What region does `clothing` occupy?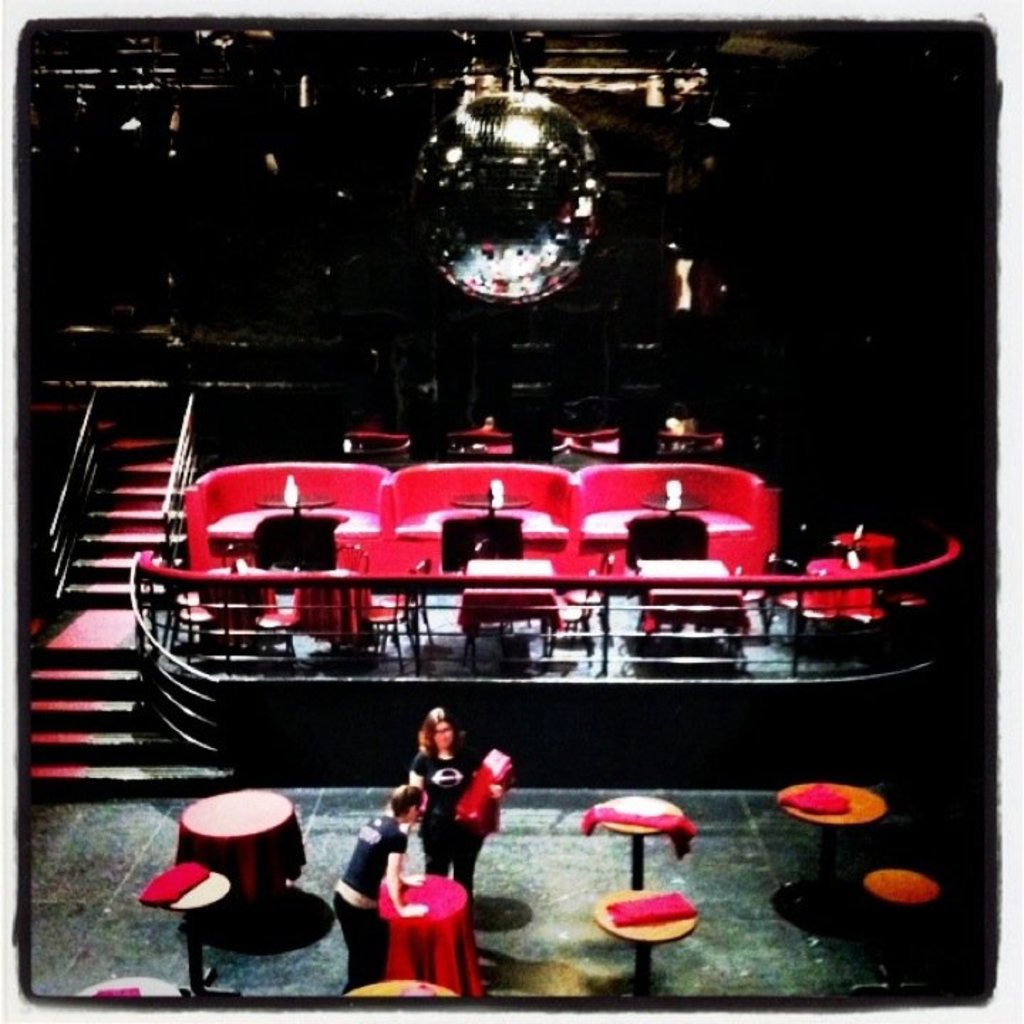
[333,814,412,896].
